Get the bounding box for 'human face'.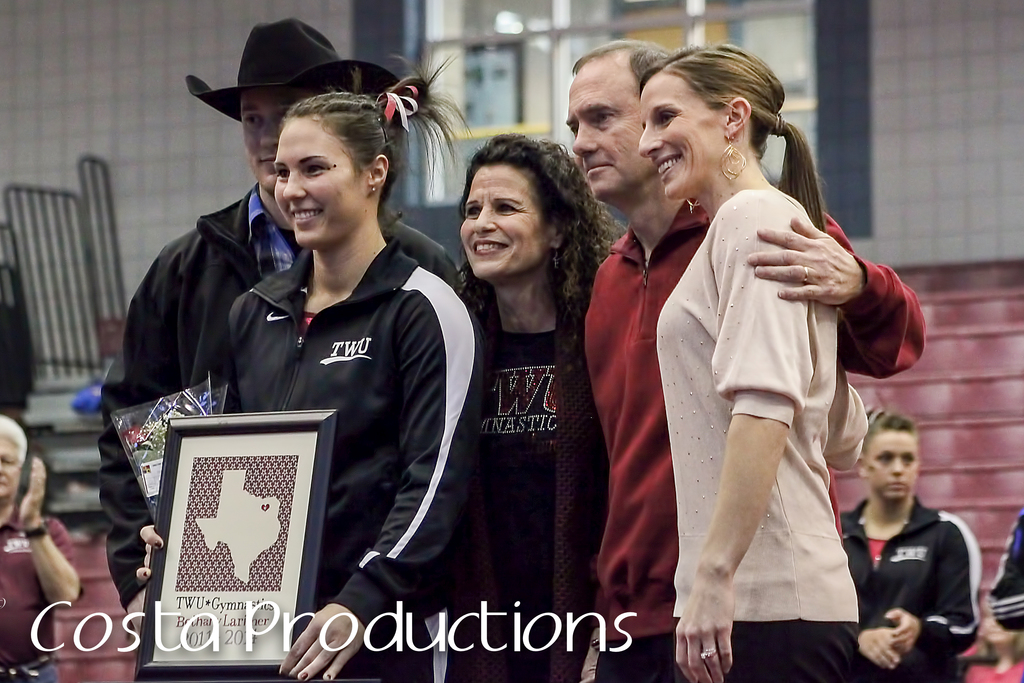
bbox=(635, 78, 712, 199).
